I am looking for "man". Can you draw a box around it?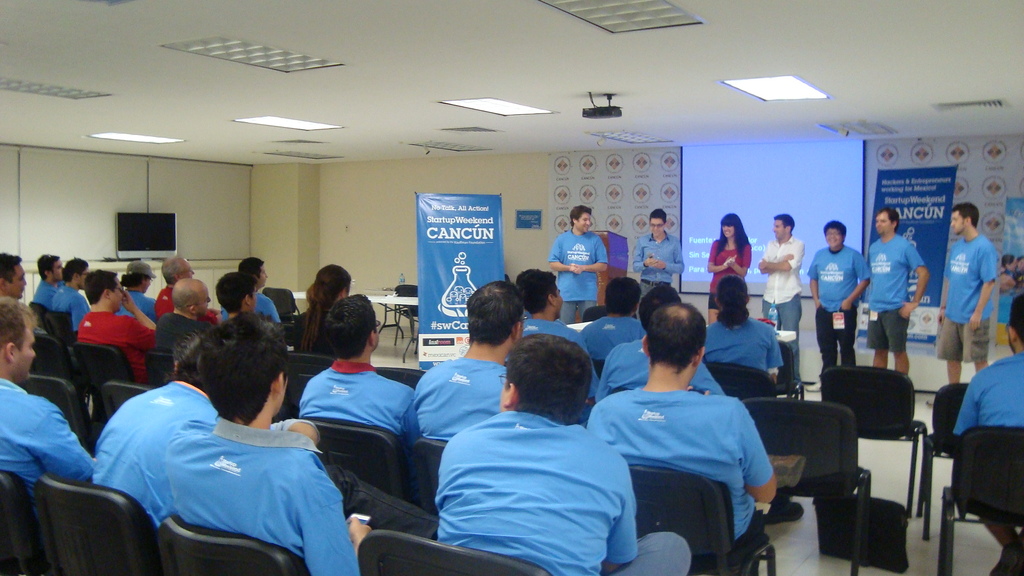
Sure, the bounding box is <region>158, 257, 198, 329</region>.
